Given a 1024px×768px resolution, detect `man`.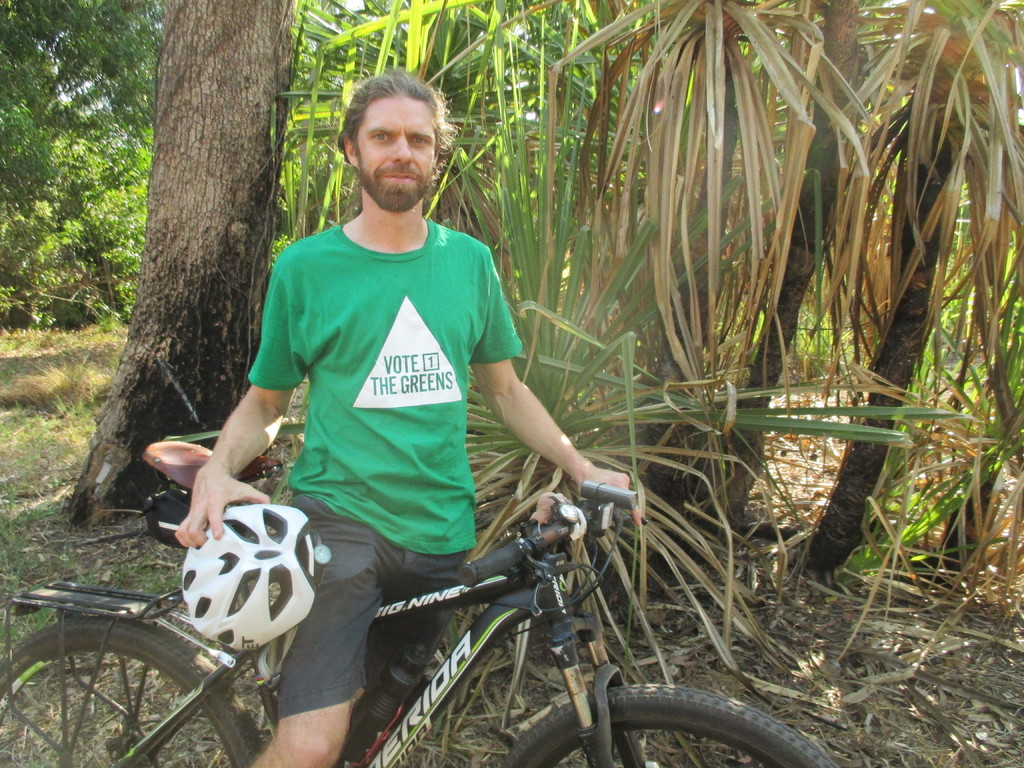
172, 72, 645, 767.
